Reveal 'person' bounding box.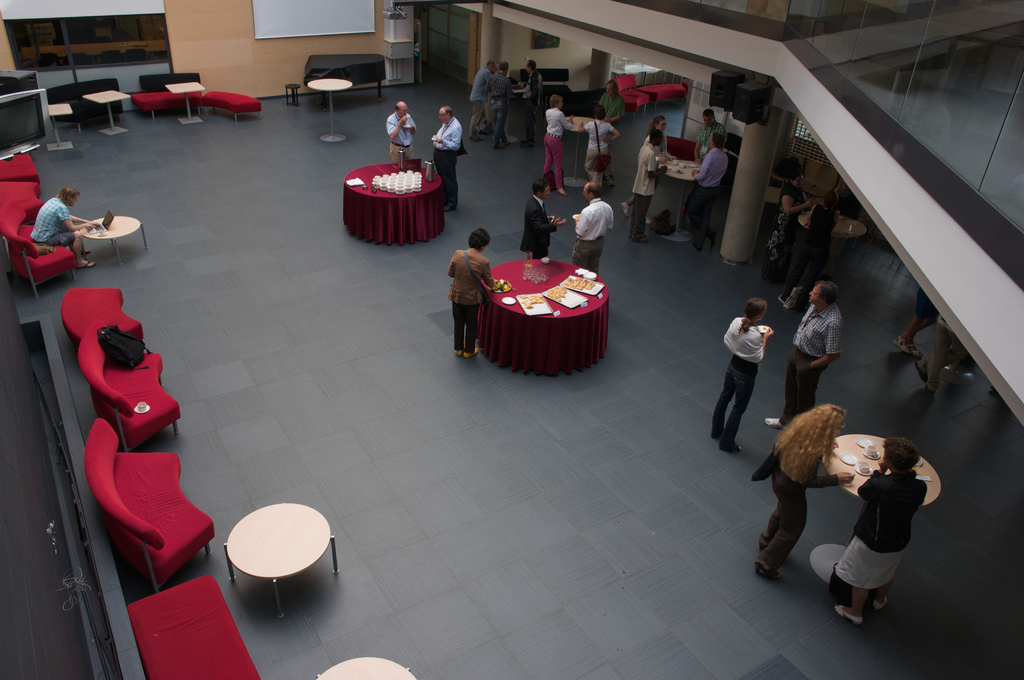
Revealed: 29,181,100,263.
